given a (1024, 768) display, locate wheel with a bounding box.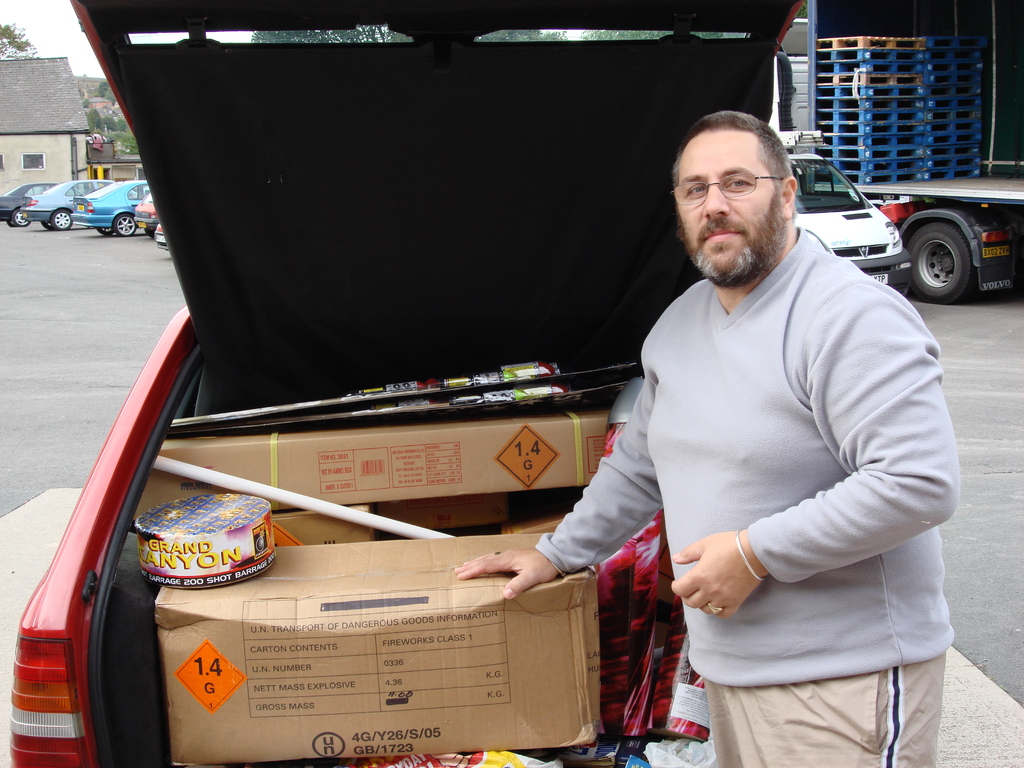
Located: crop(97, 228, 110, 236).
